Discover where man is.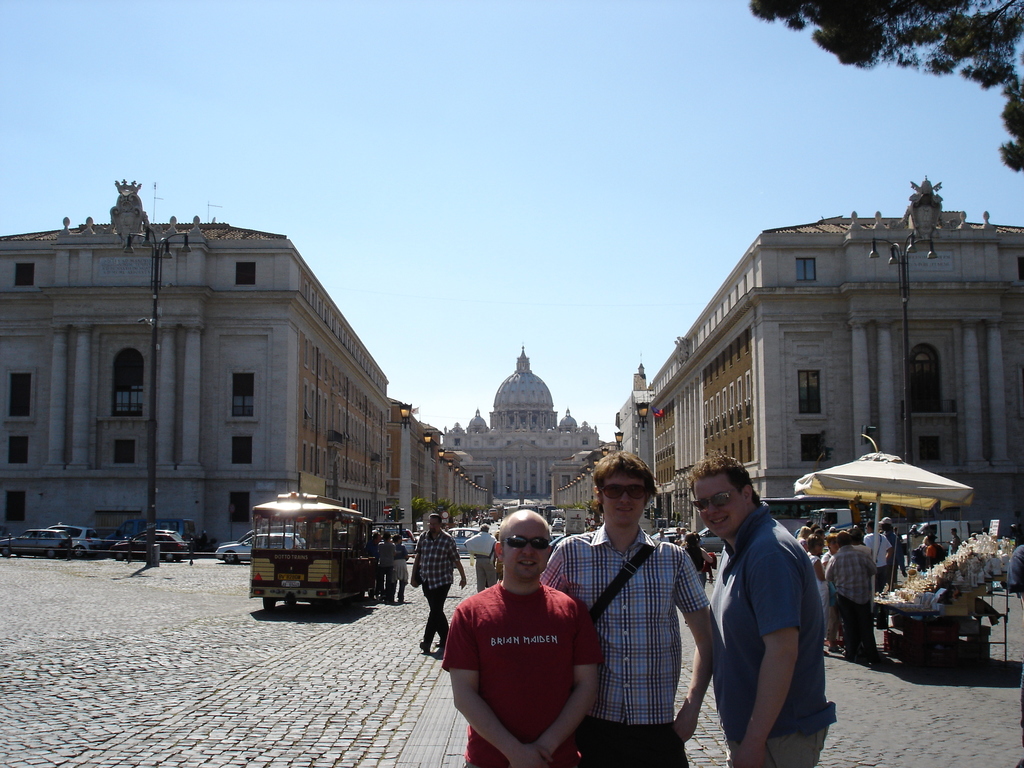
Discovered at BBox(468, 527, 500, 599).
